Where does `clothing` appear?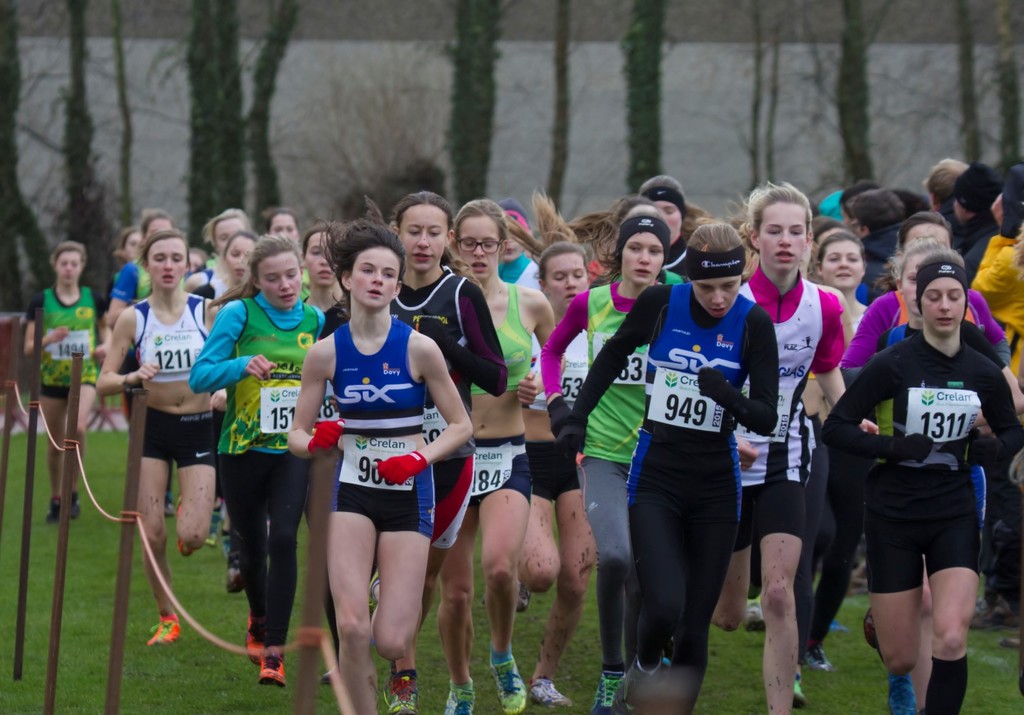
Appears at 298:289:353:340.
